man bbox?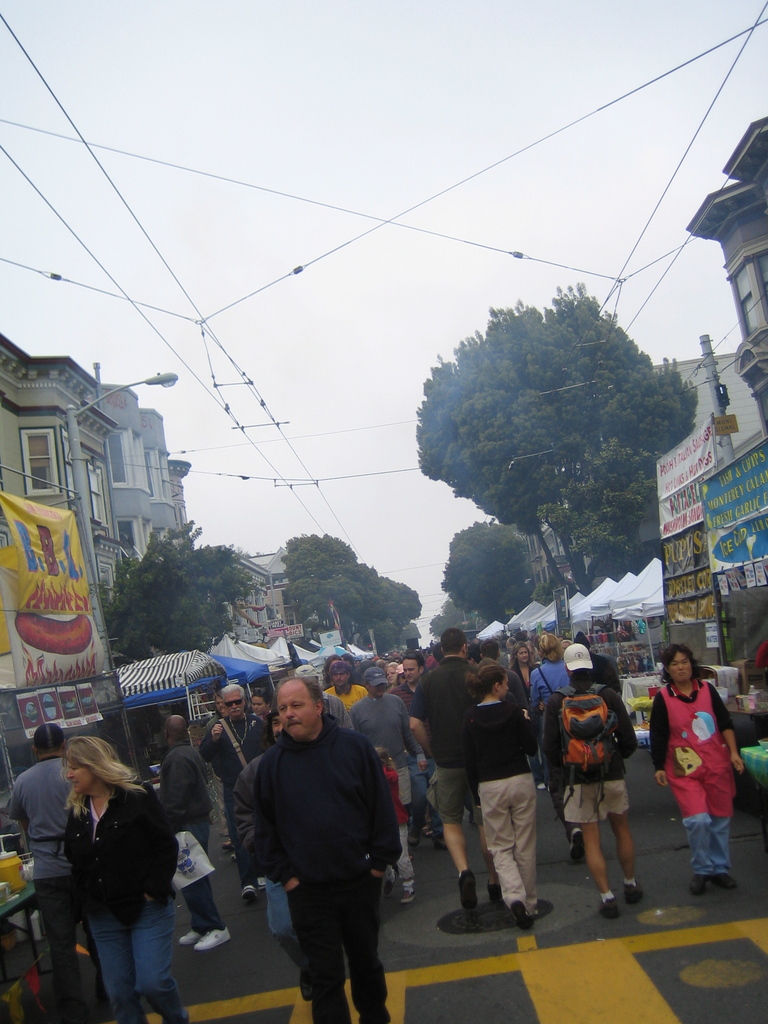
(330, 659, 367, 707)
